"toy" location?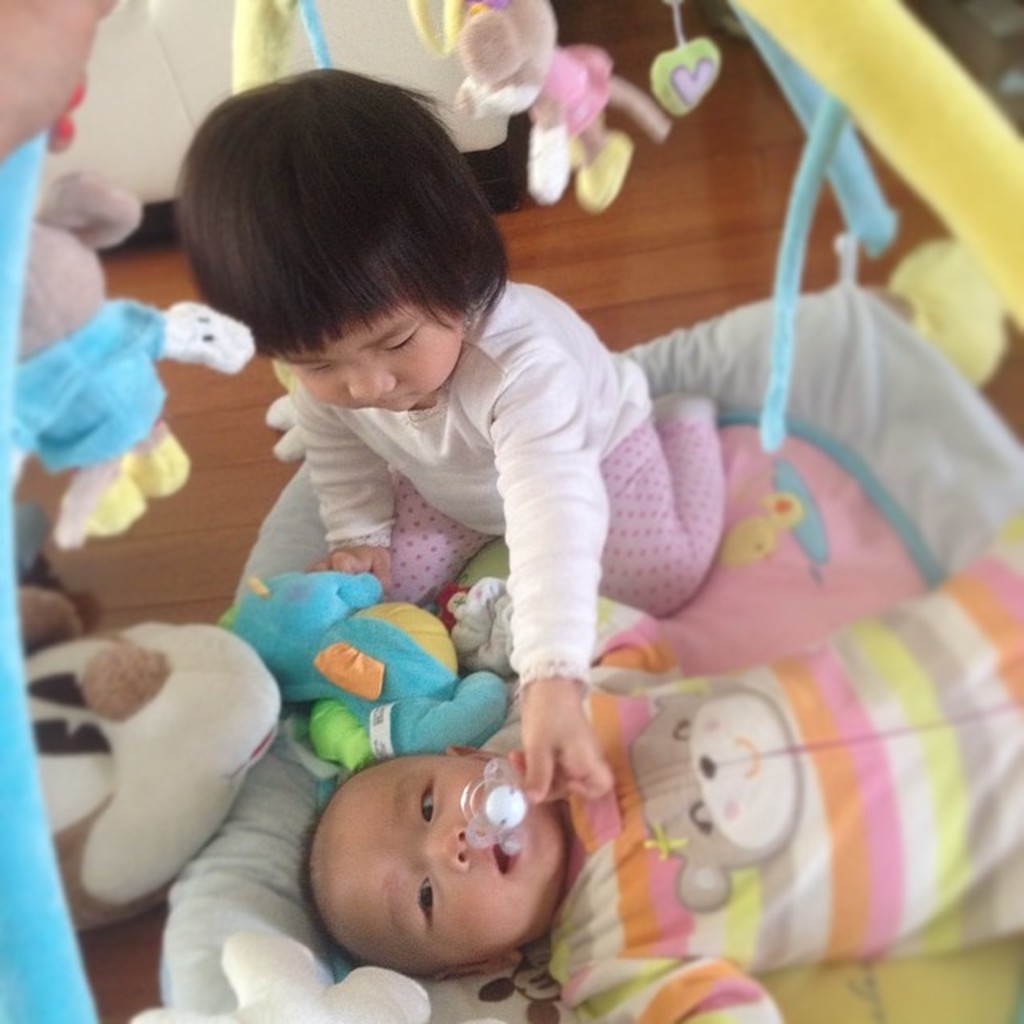
[629, 27, 722, 117]
